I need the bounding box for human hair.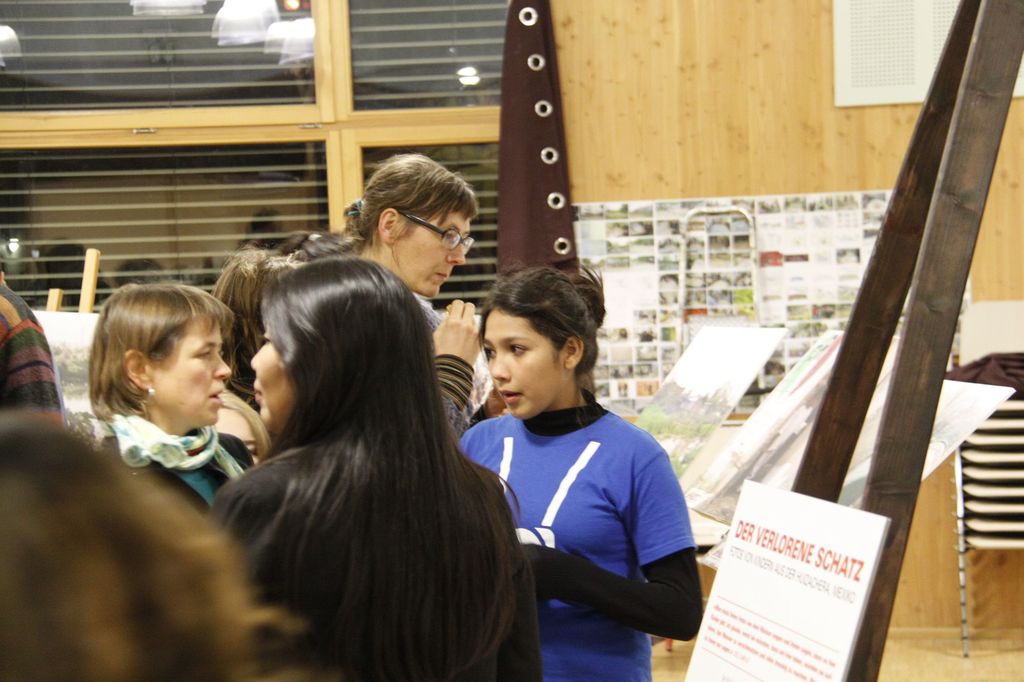
Here it is: region(235, 239, 516, 669).
